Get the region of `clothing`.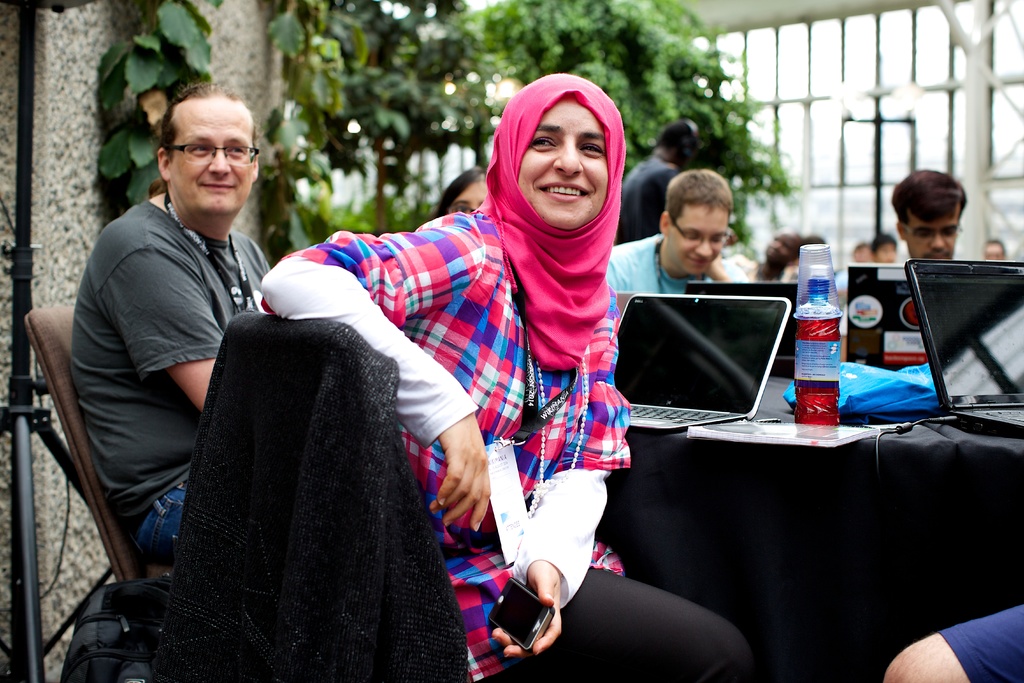
BBox(68, 197, 269, 565).
